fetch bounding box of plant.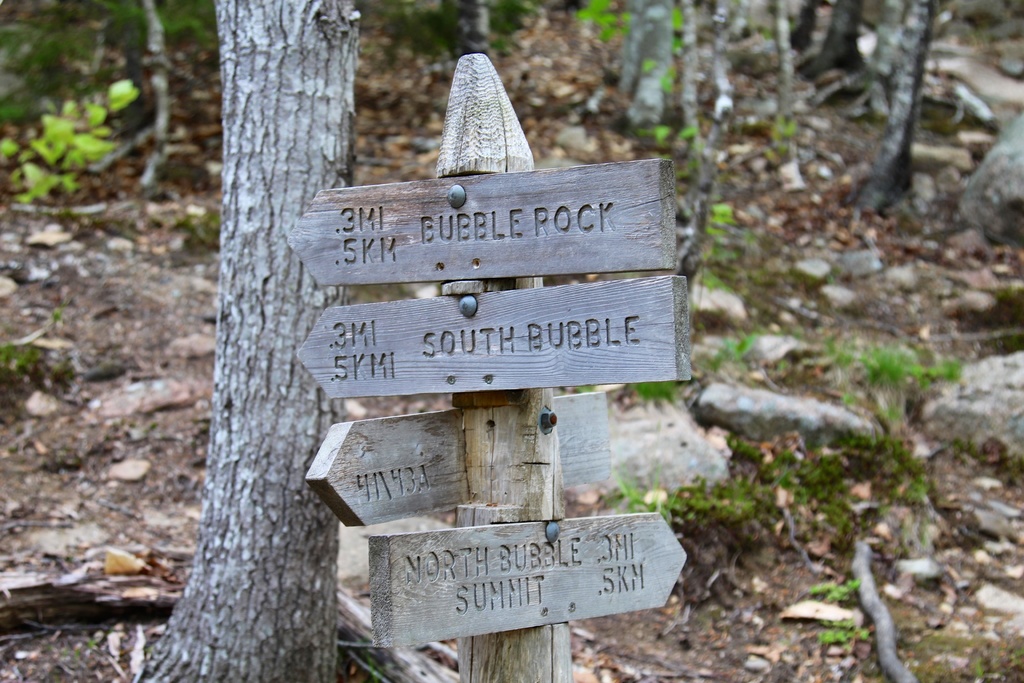
Bbox: locate(0, 82, 144, 201).
